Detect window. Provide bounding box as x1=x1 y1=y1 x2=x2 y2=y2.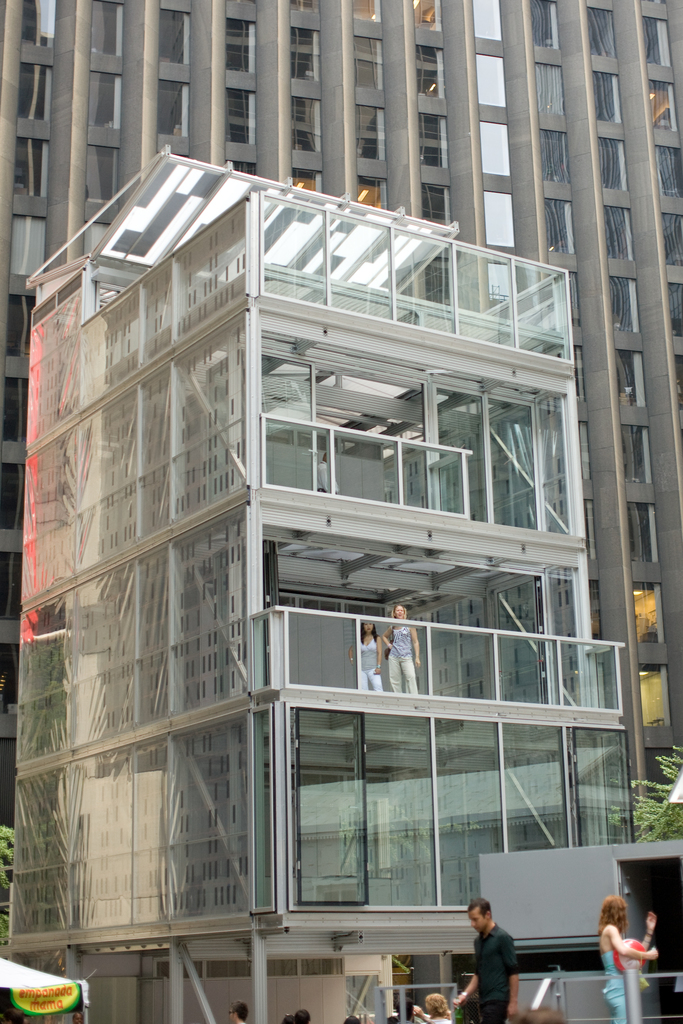
x1=604 y1=273 x2=636 y2=344.
